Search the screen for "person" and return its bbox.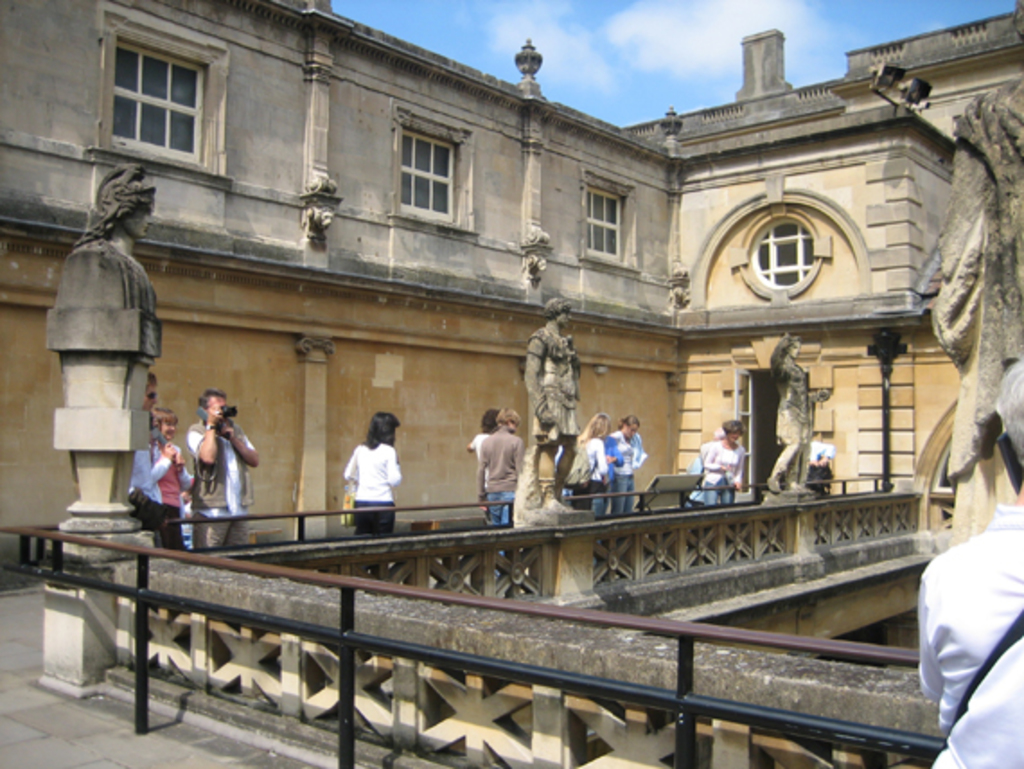
Found: locate(341, 411, 404, 534).
